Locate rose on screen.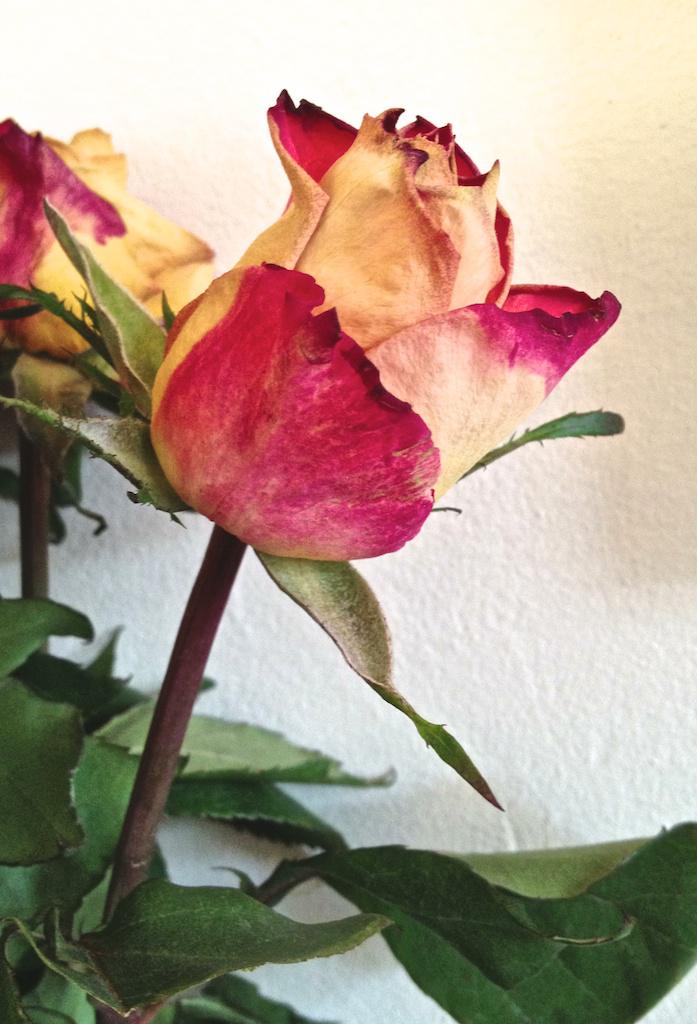
On screen at Rect(150, 81, 620, 555).
